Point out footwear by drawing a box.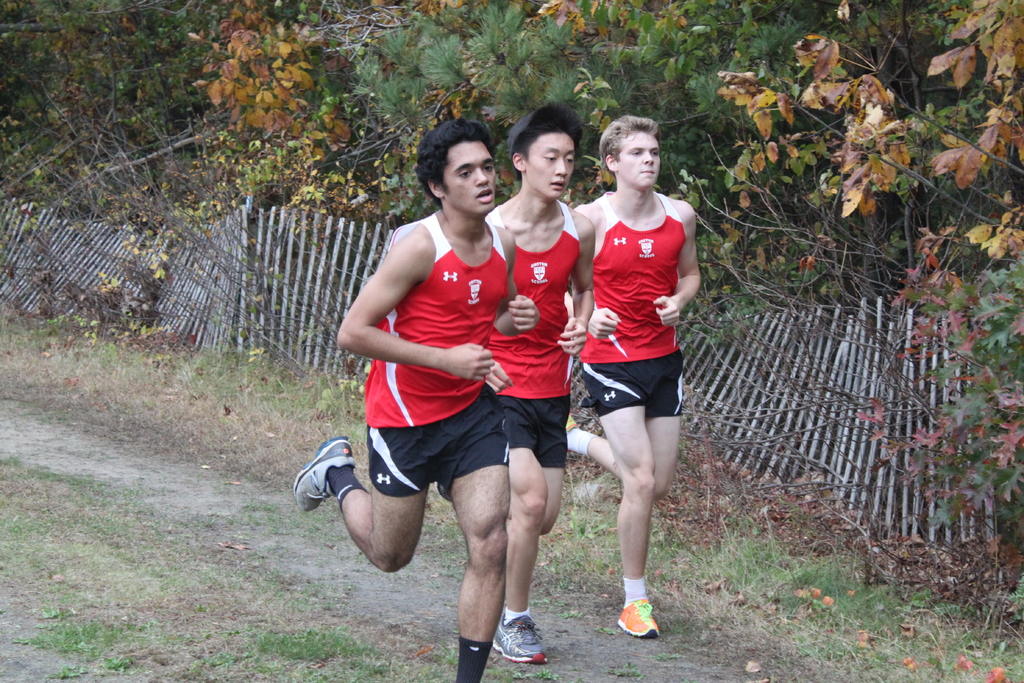
left=614, top=595, right=660, bottom=636.
